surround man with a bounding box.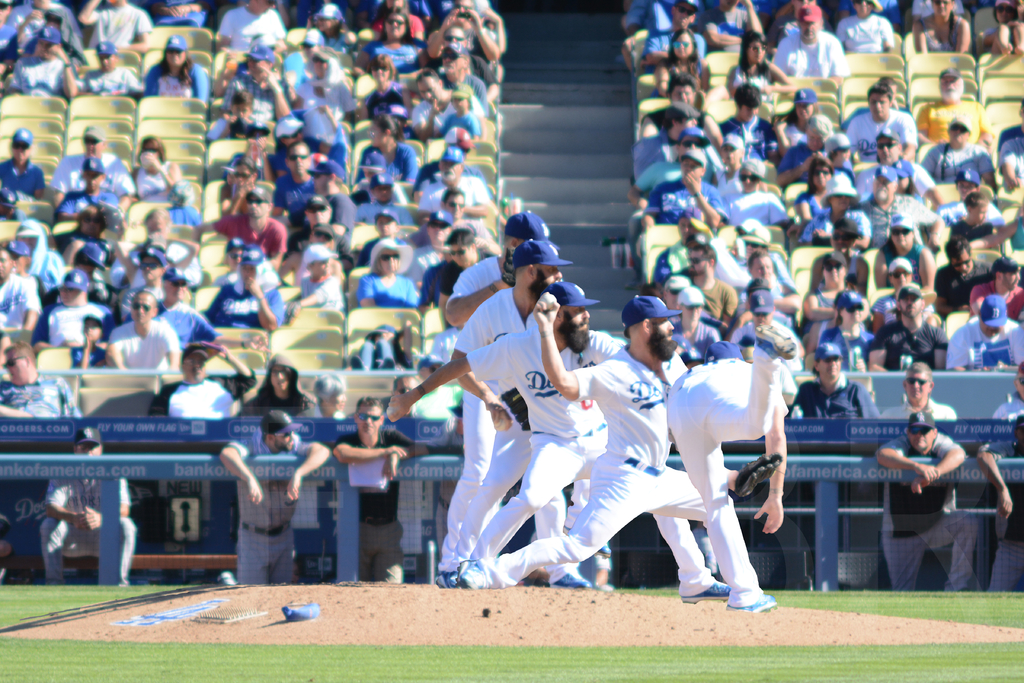
{"left": 410, "top": 190, "right": 502, "bottom": 258}.
